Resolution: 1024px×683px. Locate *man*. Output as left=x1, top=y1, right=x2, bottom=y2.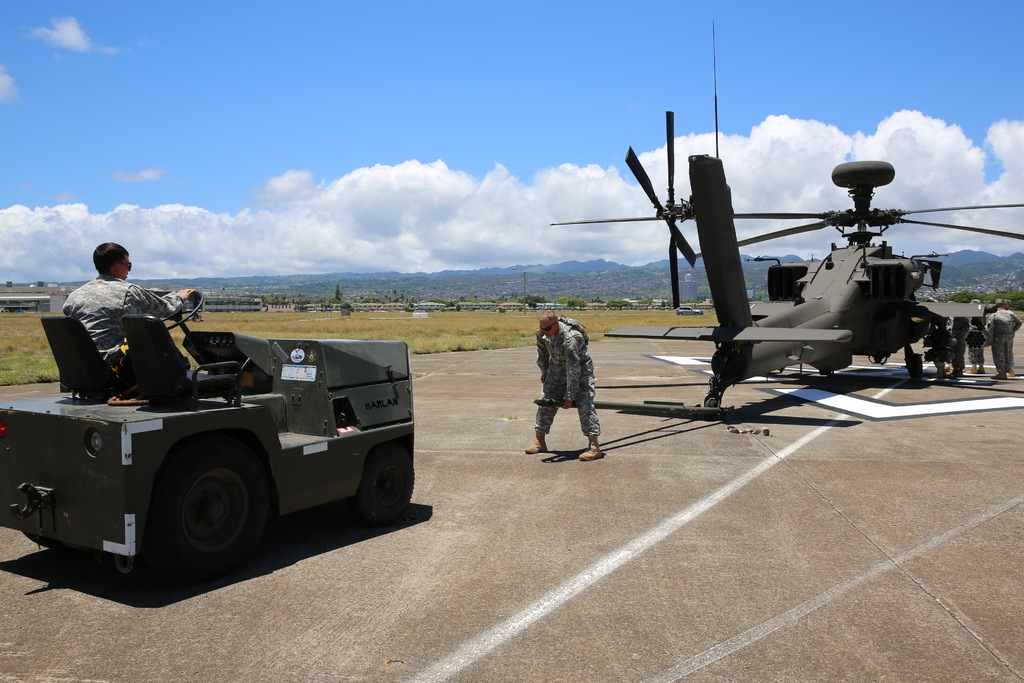
left=947, top=303, right=964, bottom=377.
